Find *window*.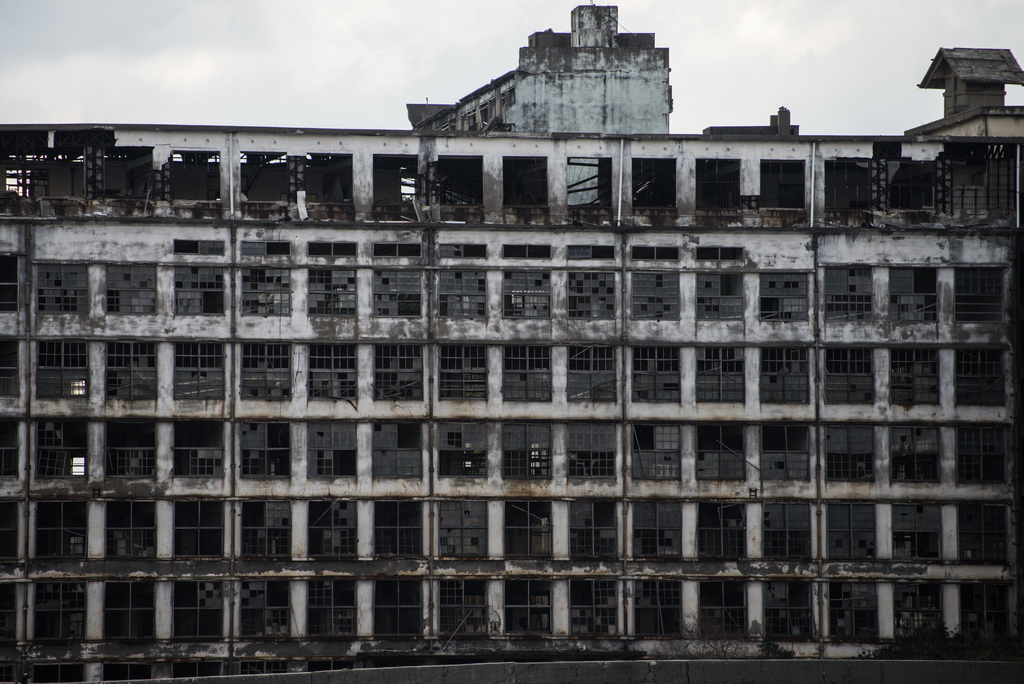
bbox(33, 499, 90, 561).
